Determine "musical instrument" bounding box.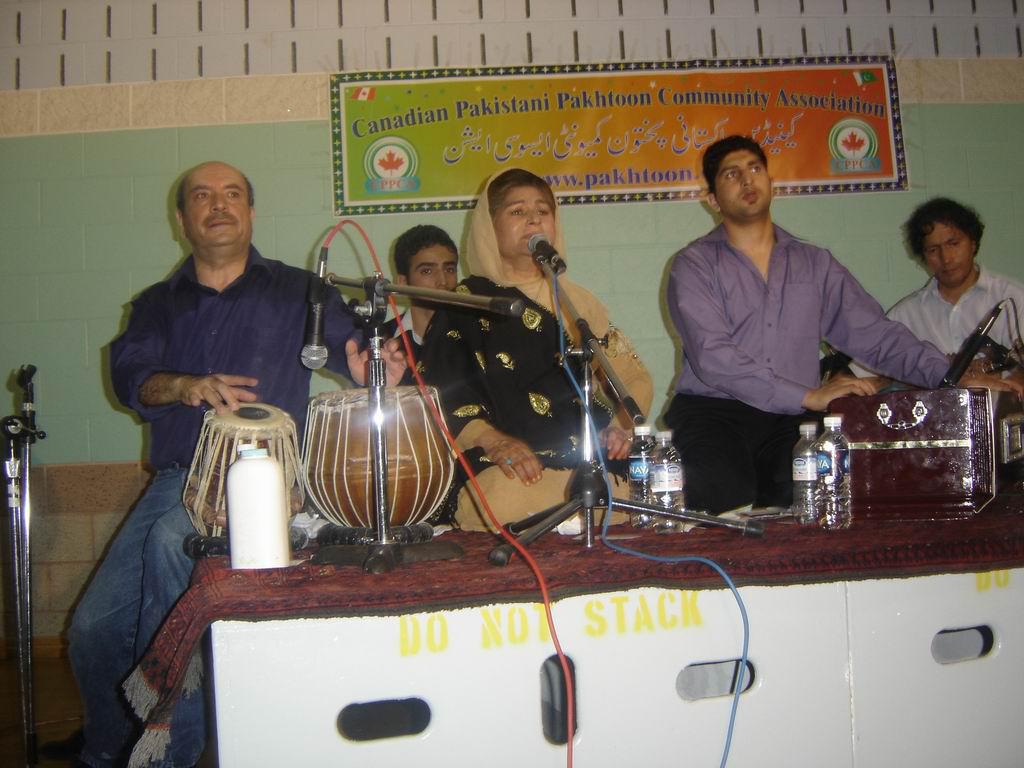
Determined: {"x1": 288, "y1": 393, "x2": 458, "y2": 543}.
